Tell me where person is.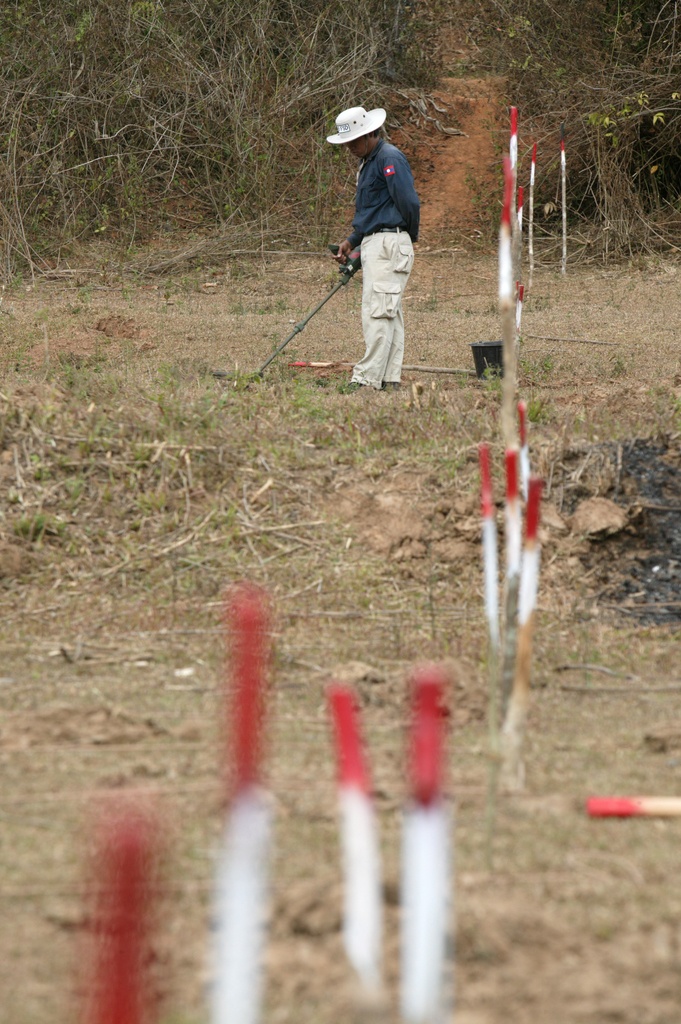
person is at (x1=323, y1=113, x2=433, y2=411).
